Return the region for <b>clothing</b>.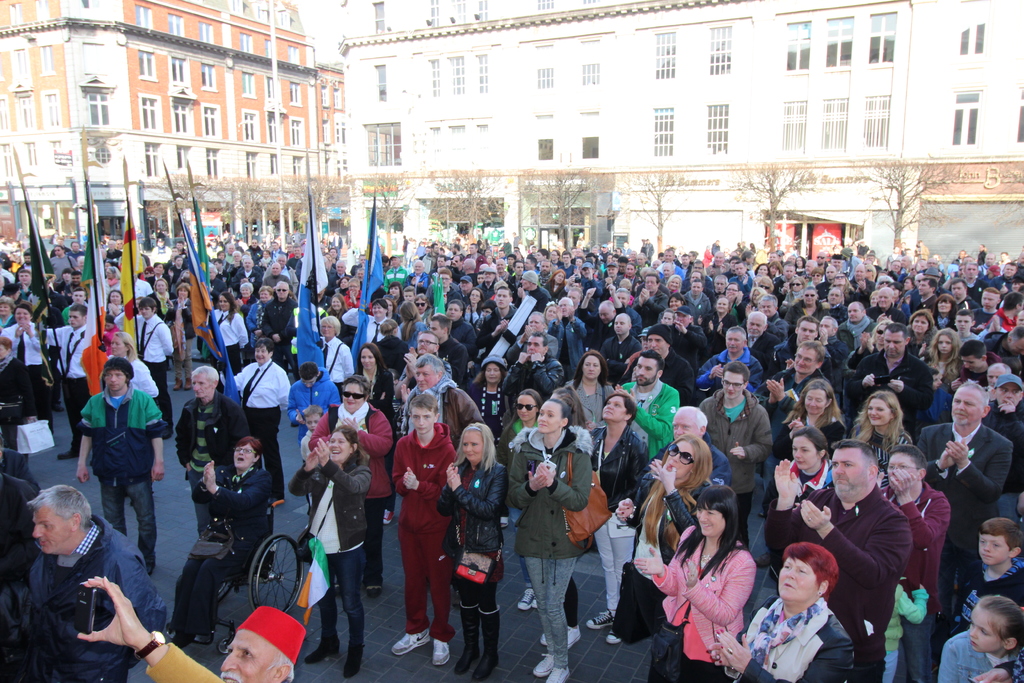
left=962, top=270, right=988, bottom=293.
